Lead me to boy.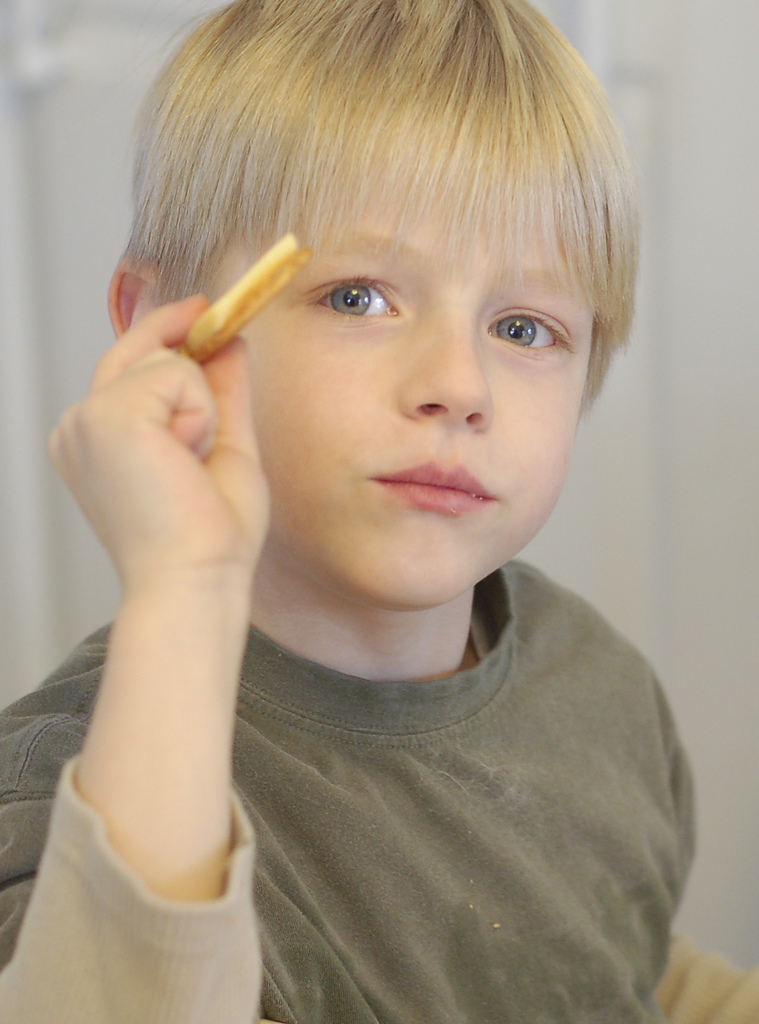
Lead to region(0, 0, 758, 1023).
